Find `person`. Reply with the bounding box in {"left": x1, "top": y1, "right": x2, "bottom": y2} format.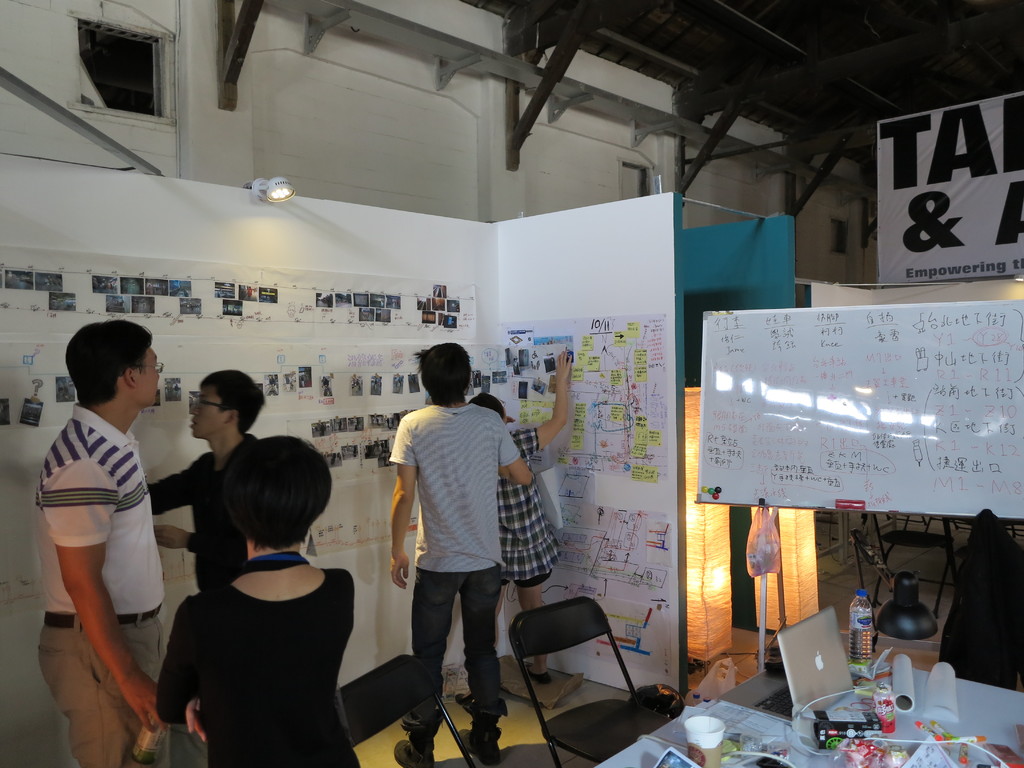
{"left": 392, "top": 337, "right": 532, "bottom": 767}.
